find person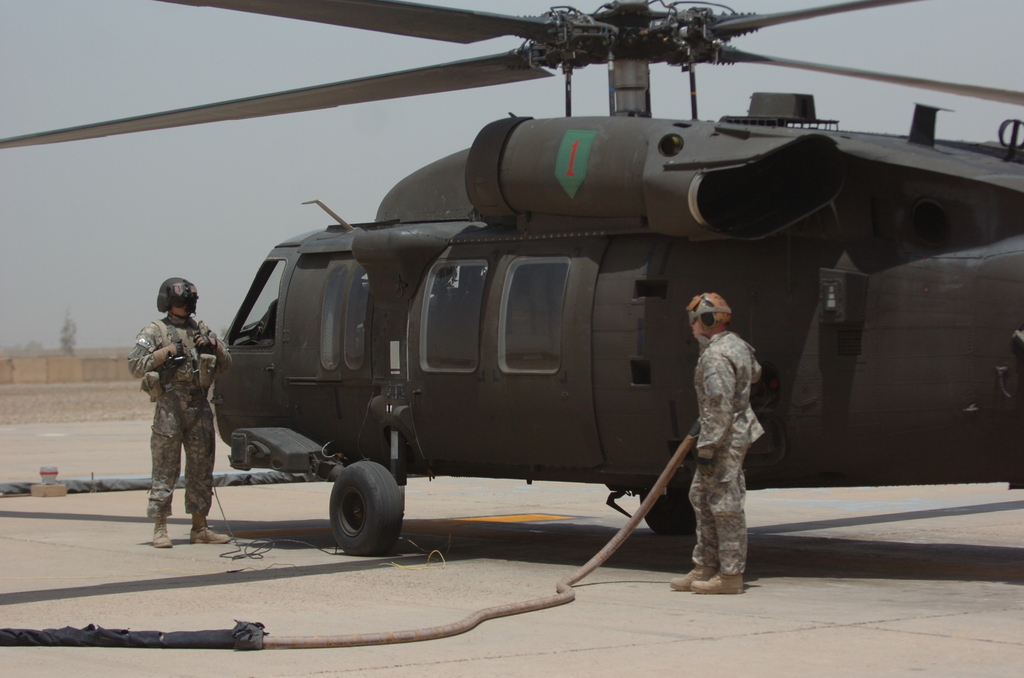
{"left": 666, "top": 287, "right": 764, "bottom": 600}
